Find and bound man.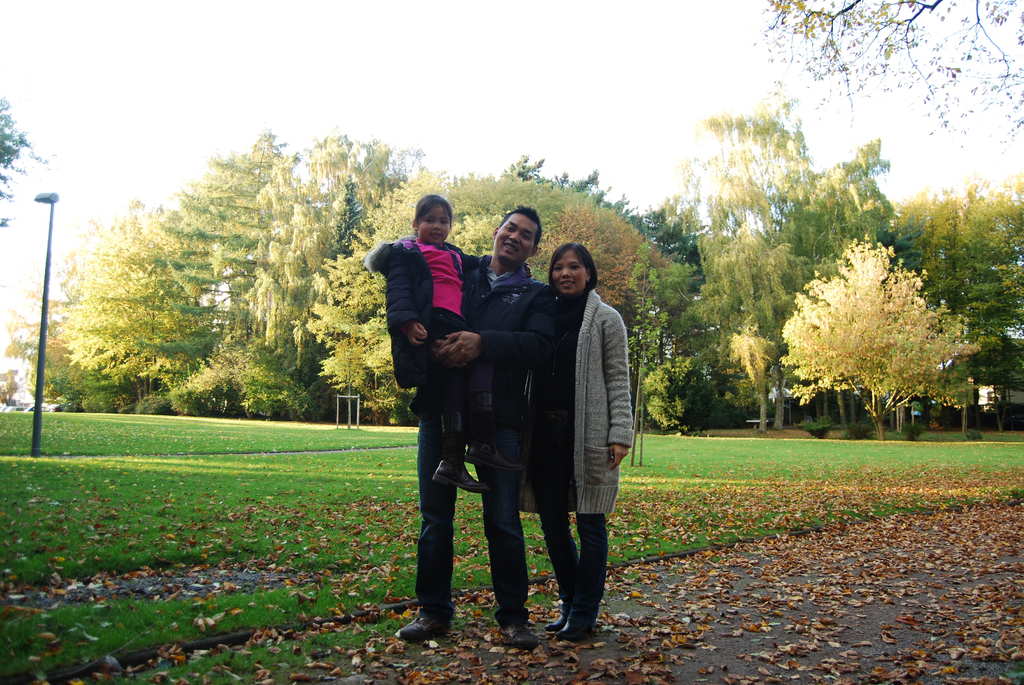
Bound: (385, 199, 541, 651).
